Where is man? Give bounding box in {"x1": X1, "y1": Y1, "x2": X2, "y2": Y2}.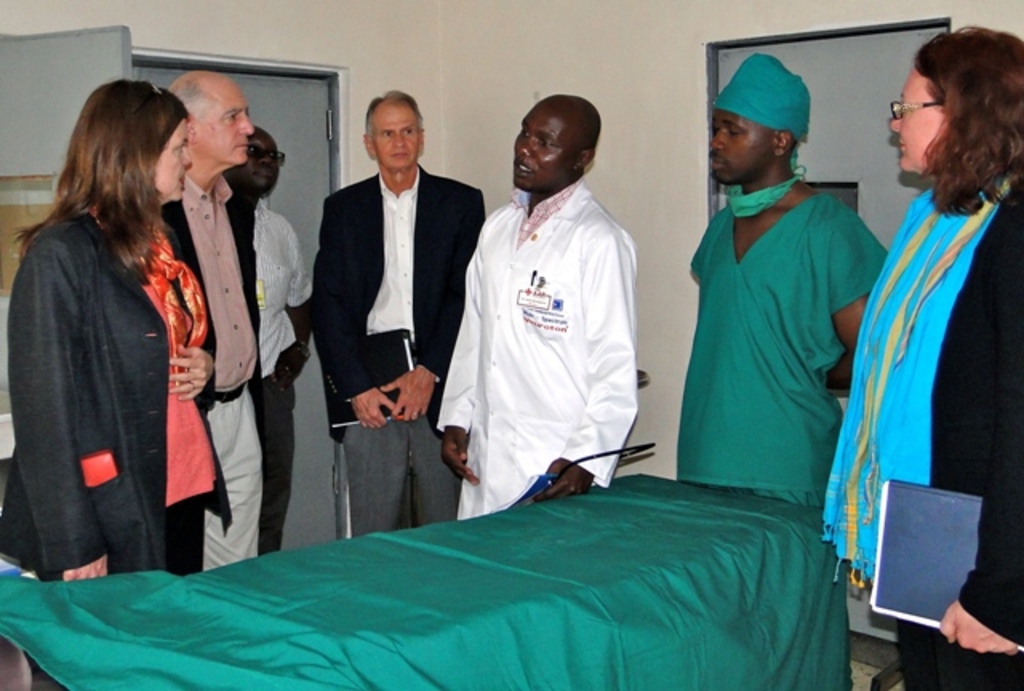
{"x1": 165, "y1": 69, "x2": 270, "y2": 582}.
